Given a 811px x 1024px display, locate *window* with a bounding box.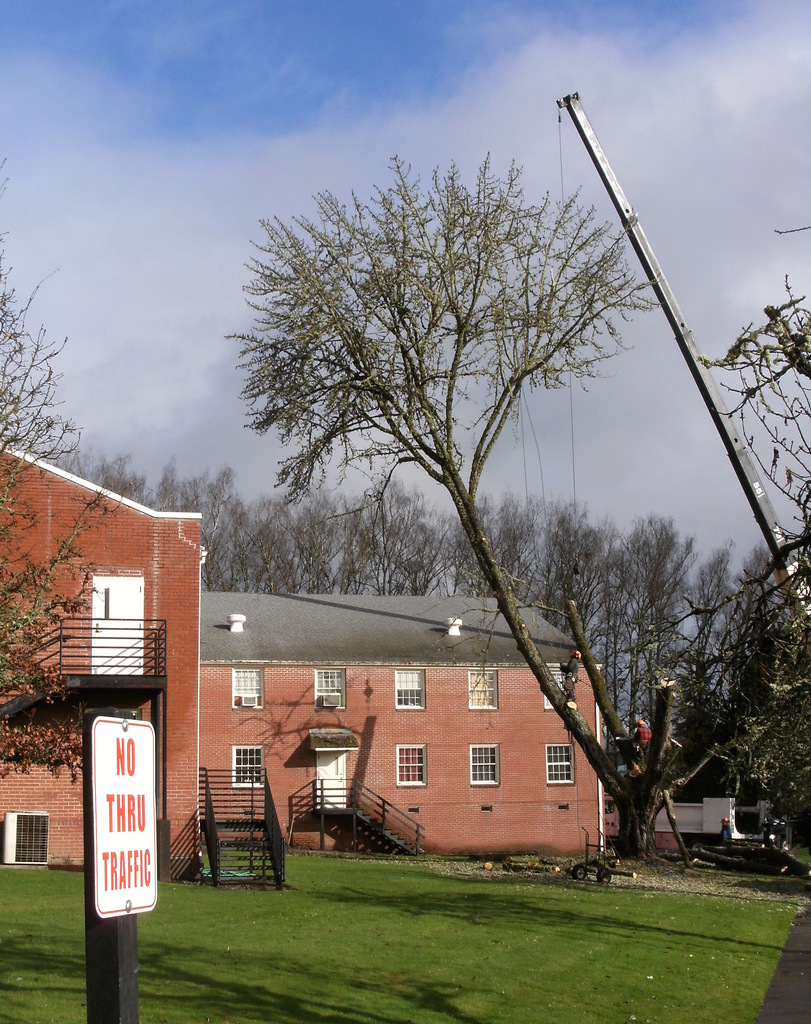
Located: [x1=471, y1=744, x2=500, y2=788].
